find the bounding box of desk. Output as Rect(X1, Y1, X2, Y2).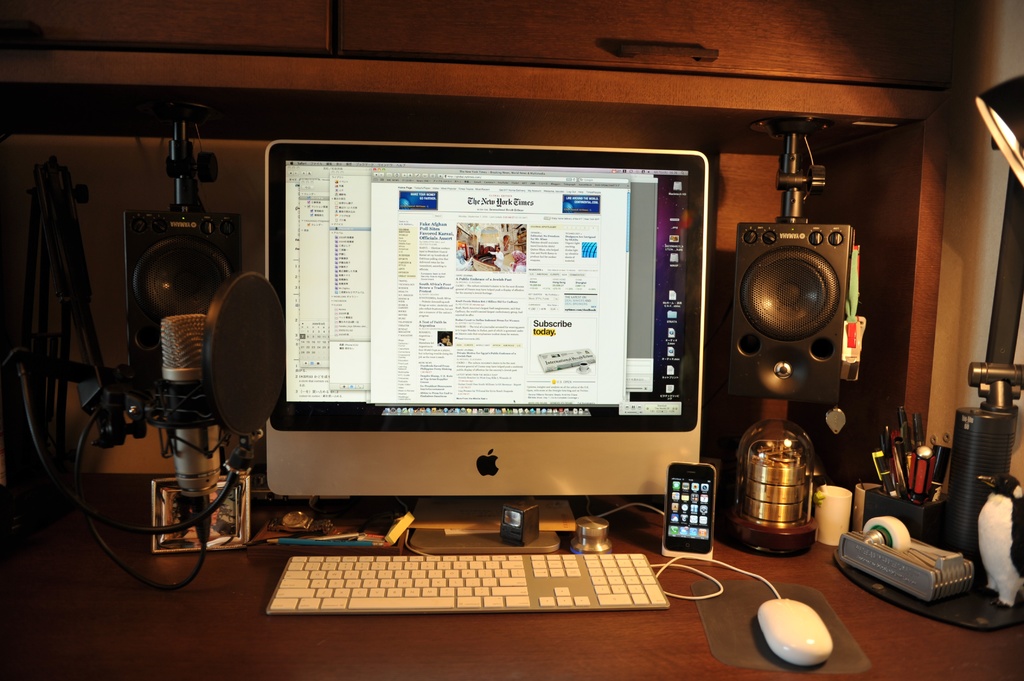
Rect(0, 470, 1023, 680).
